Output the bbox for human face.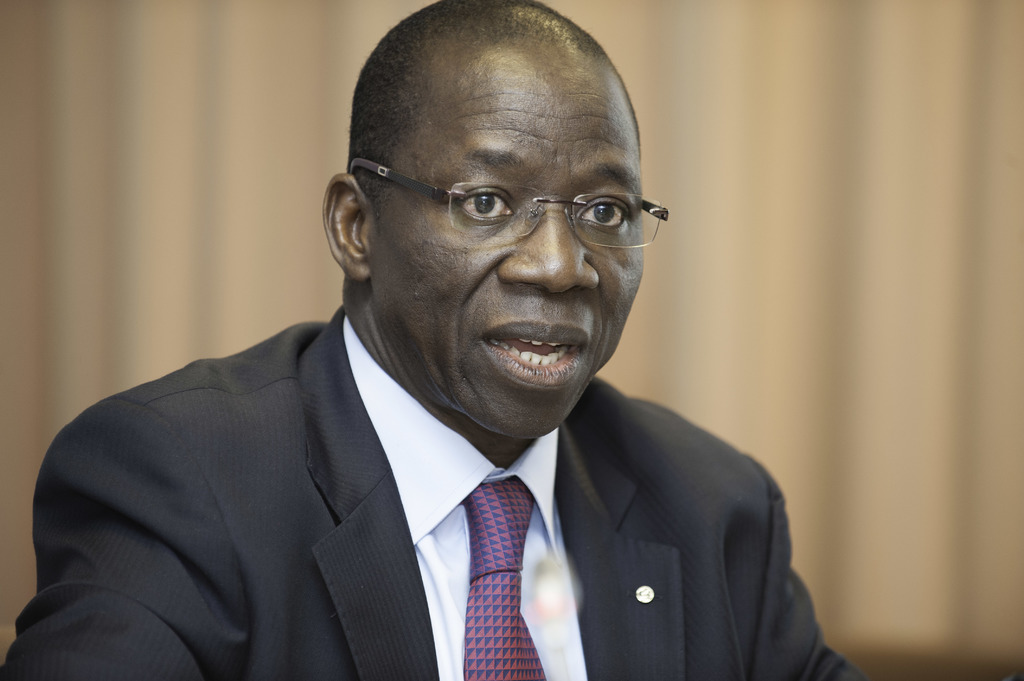
l=369, t=63, r=645, b=440.
